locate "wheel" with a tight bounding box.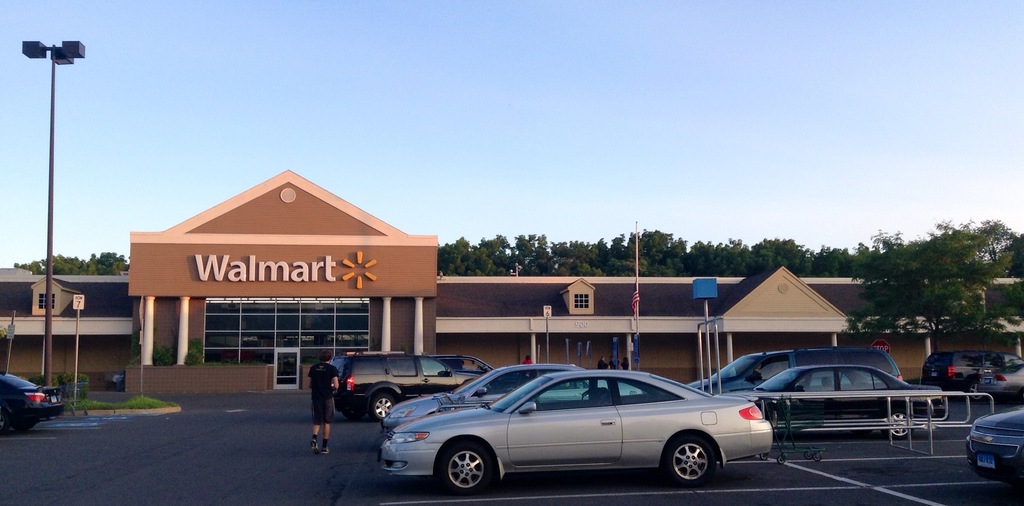
<box>890,412,909,439</box>.
